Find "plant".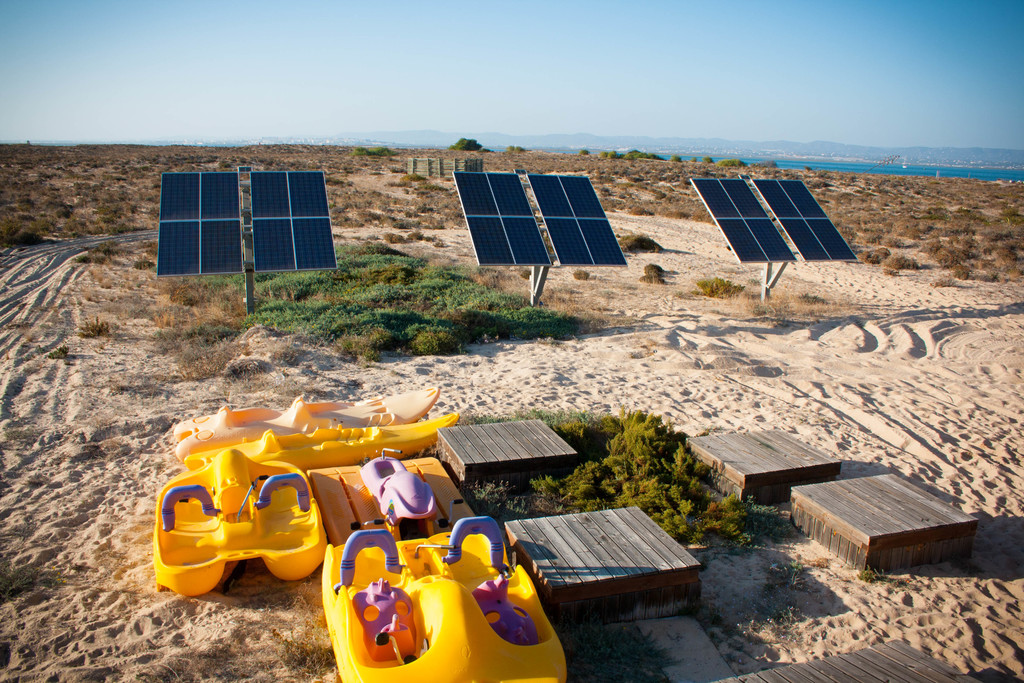
x1=383 y1=168 x2=428 y2=186.
